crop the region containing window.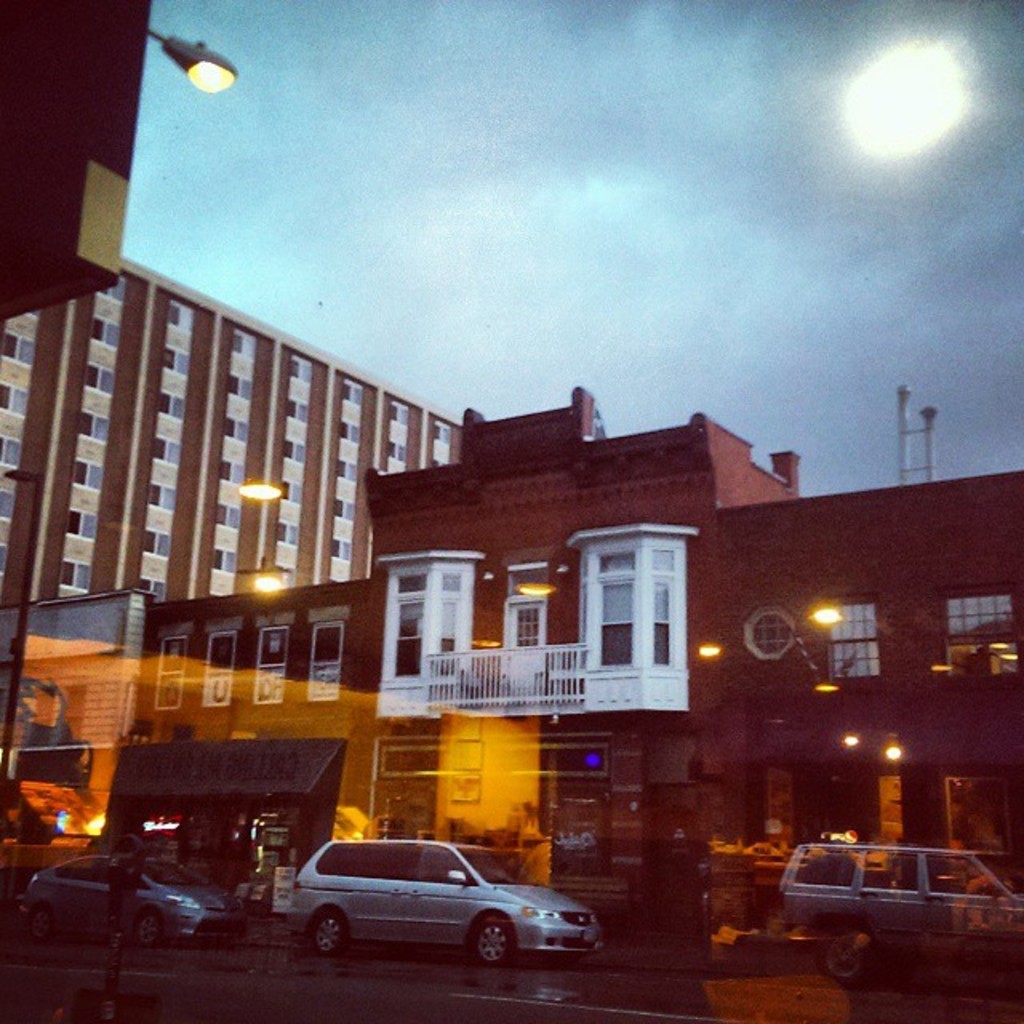
Crop region: detection(203, 634, 232, 707).
